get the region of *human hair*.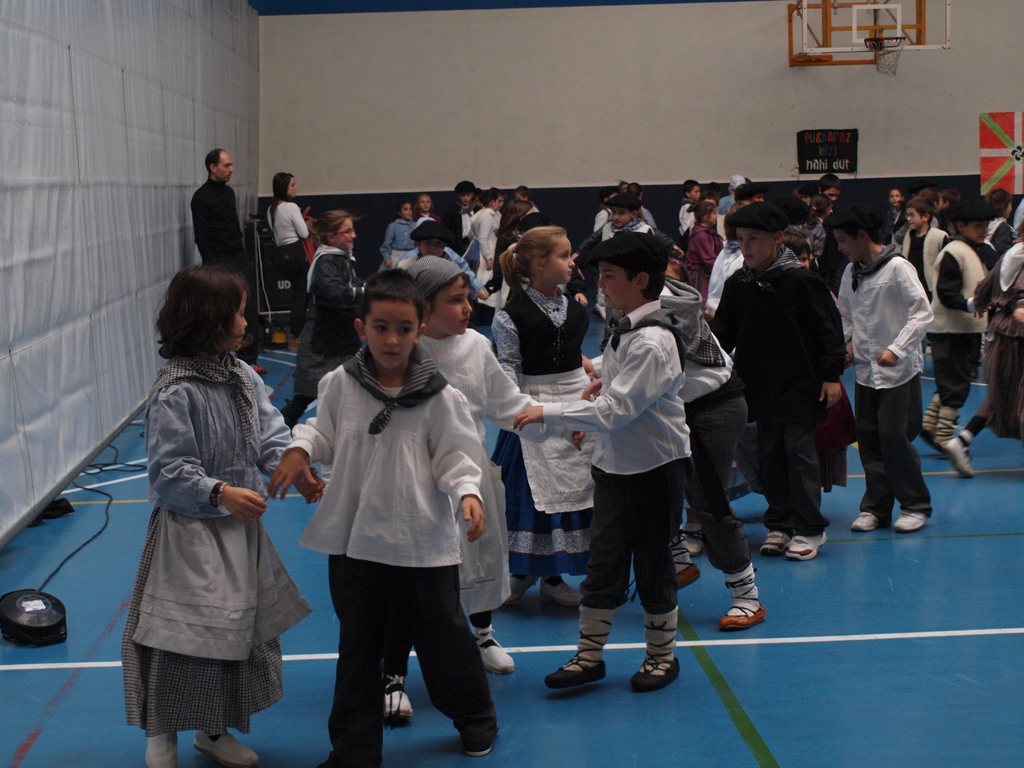
[x1=317, y1=208, x2=357, y2=250].
